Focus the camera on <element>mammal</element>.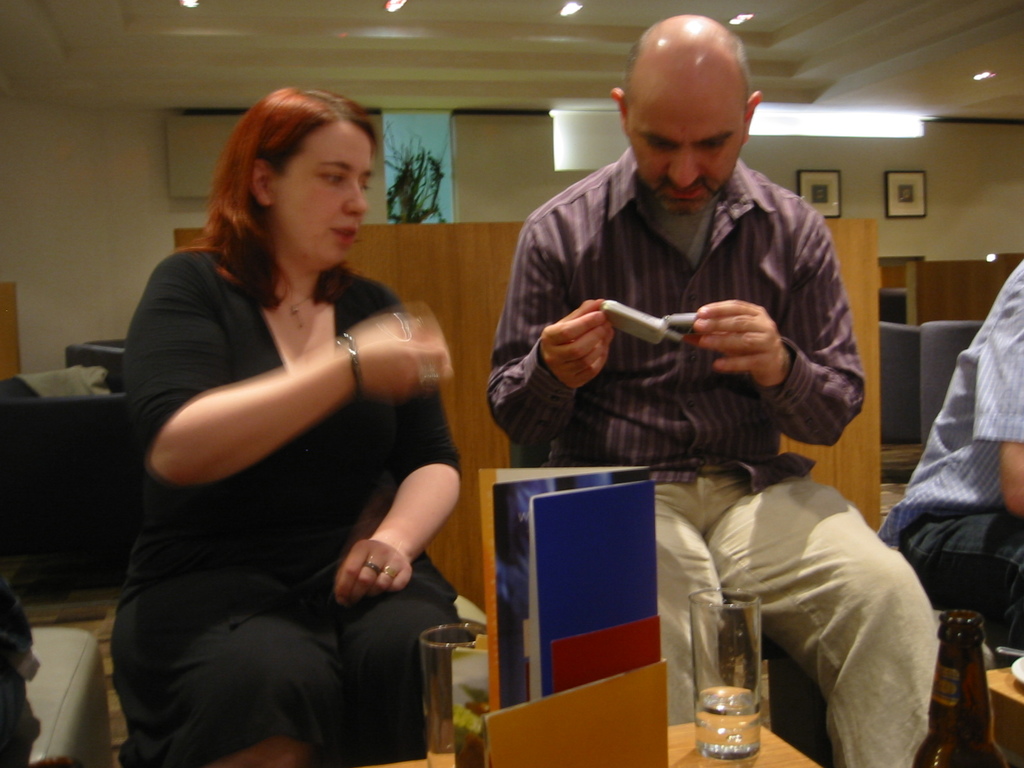
Focus region: (x1=483, y1=10, x2=943, y2=767).
